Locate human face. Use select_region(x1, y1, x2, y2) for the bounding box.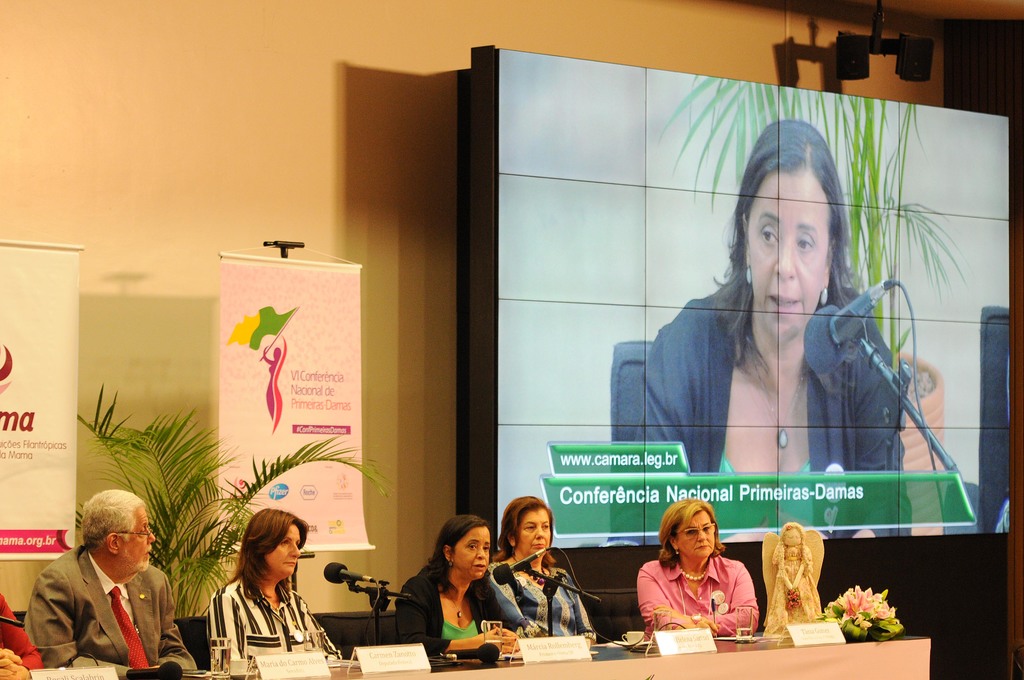
select_region(451, 528, 493, 581).
